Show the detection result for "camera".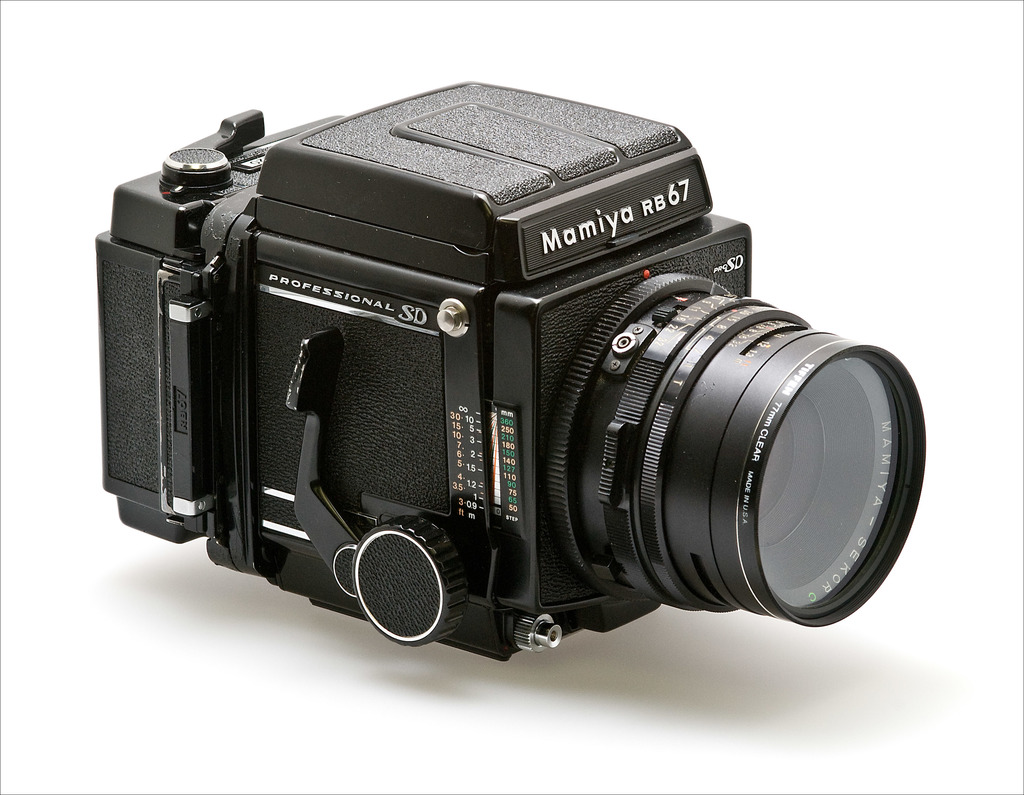
[x1=72, y1=58, x2=936, y2=687].
